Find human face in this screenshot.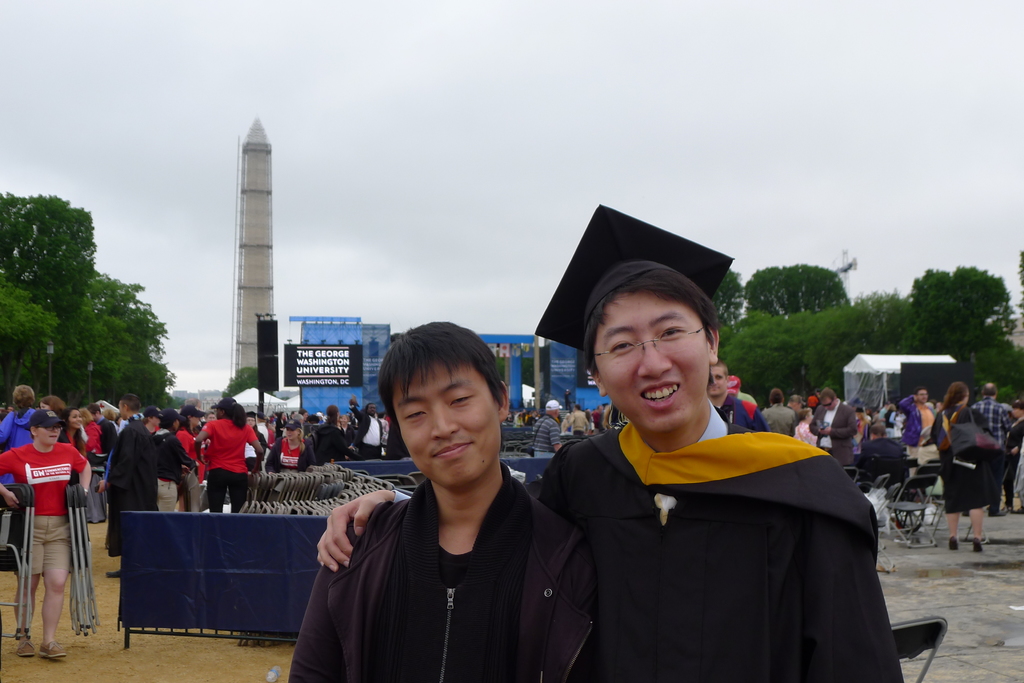
The bounding box for human face is detection(913, 387, 928, 403).
